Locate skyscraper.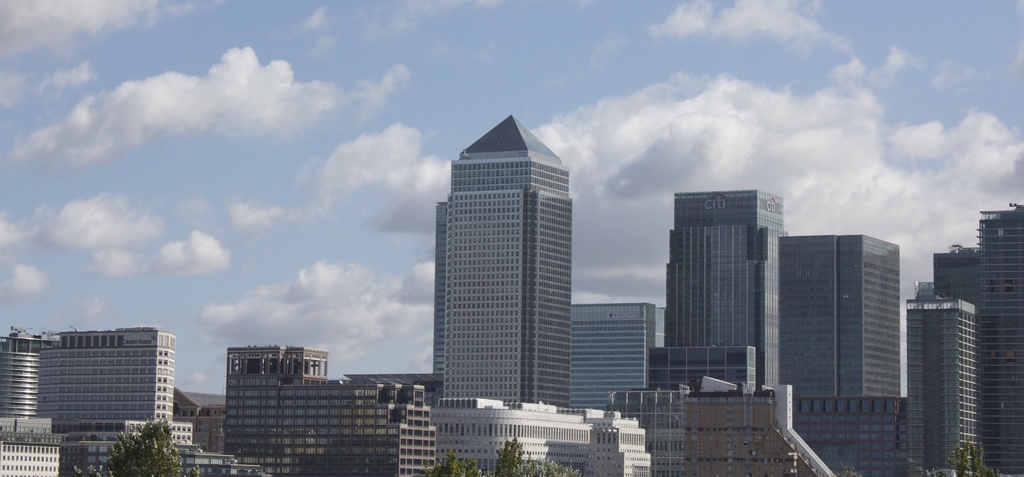
Bounding box: detection(903, 296, 988, 476).
